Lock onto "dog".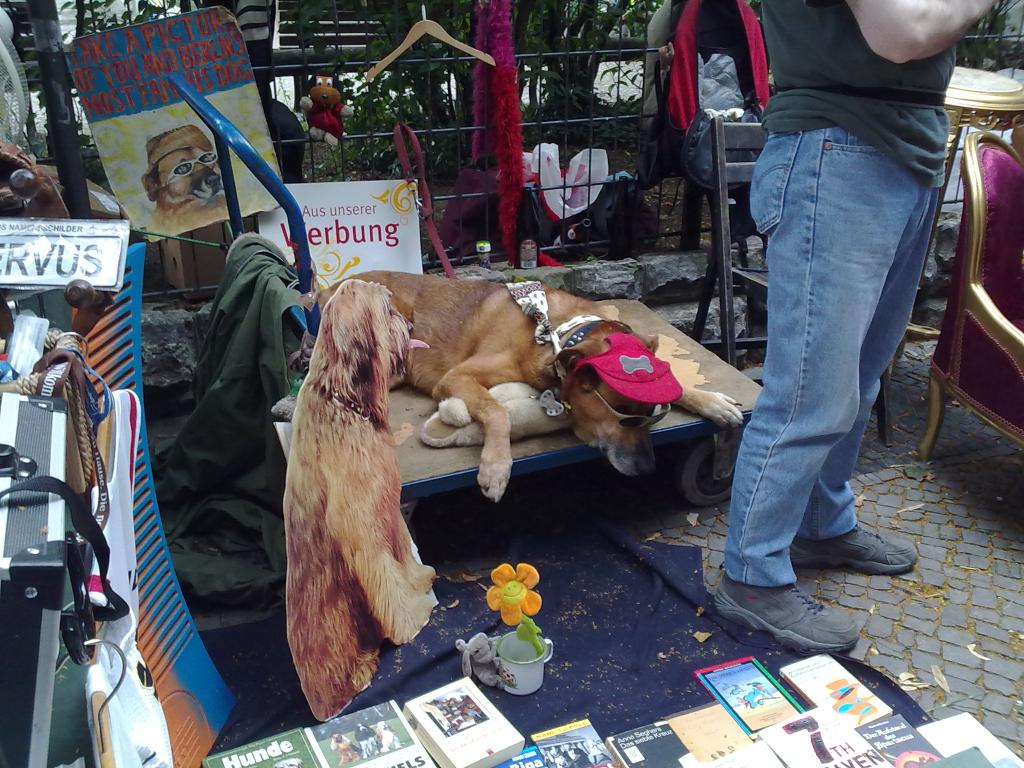
Locked: crop(284, 268, 457, 717).
